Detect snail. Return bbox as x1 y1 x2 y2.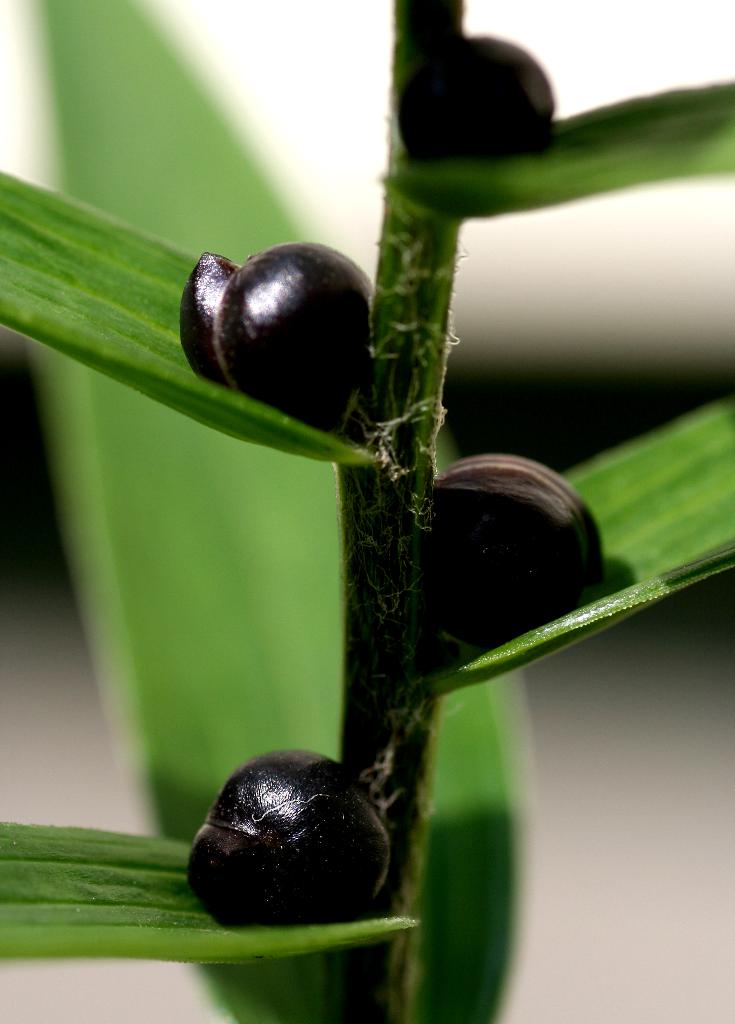
174 744 398 927.
